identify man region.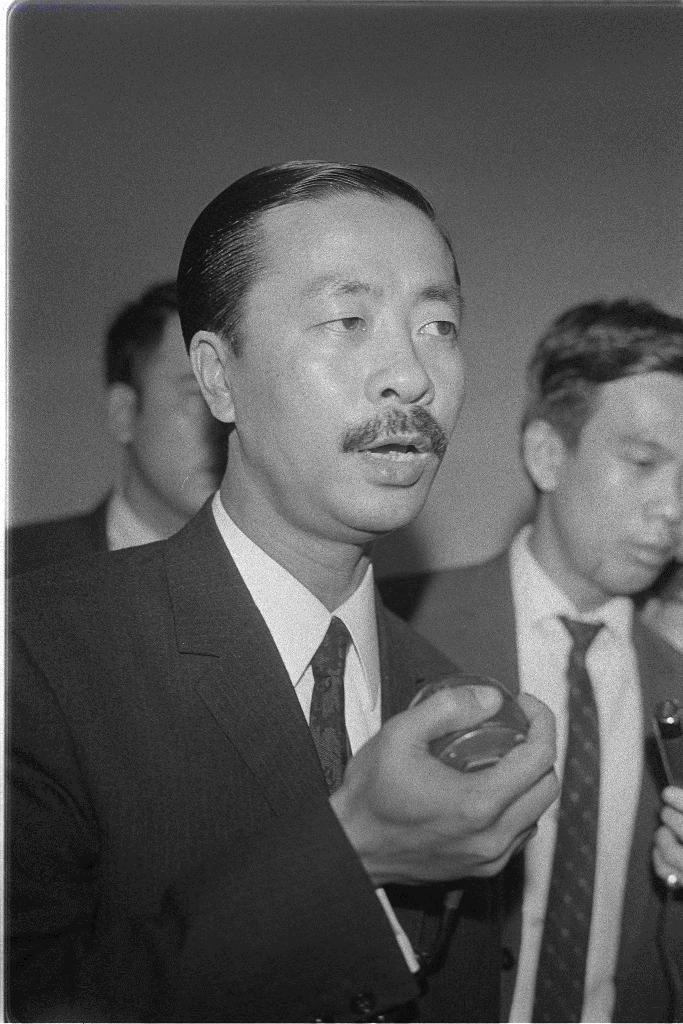
Region: <box>13,150,554,1023</box>.
